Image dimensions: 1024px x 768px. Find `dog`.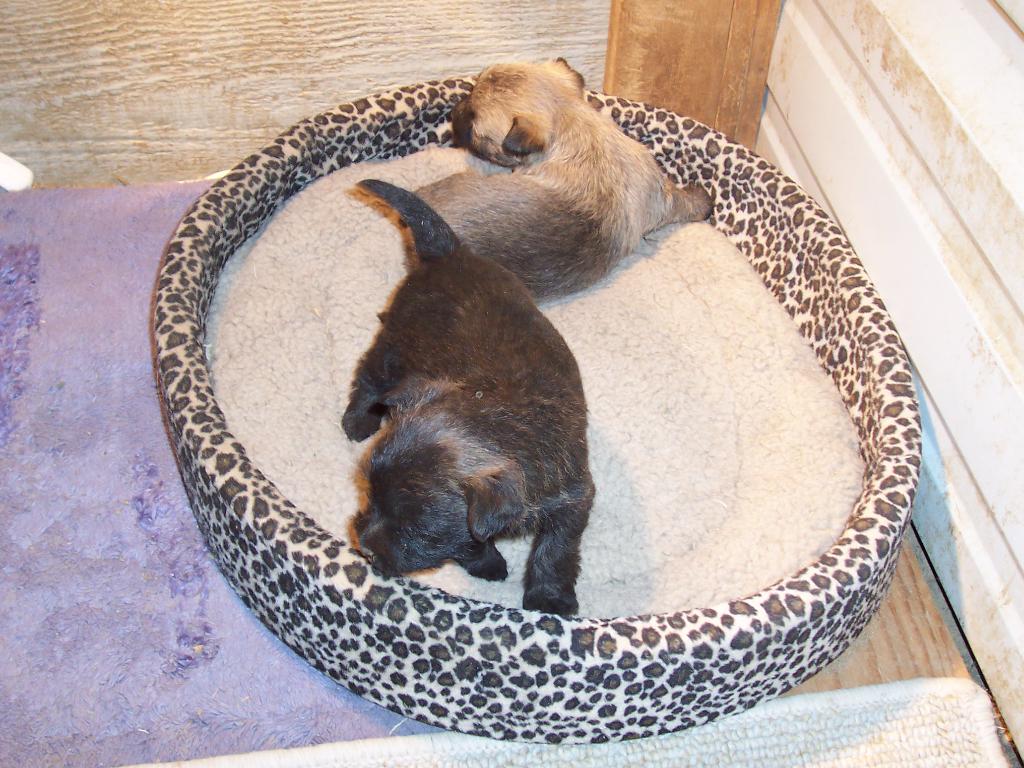
select_region(340, 177, 599, 615).
